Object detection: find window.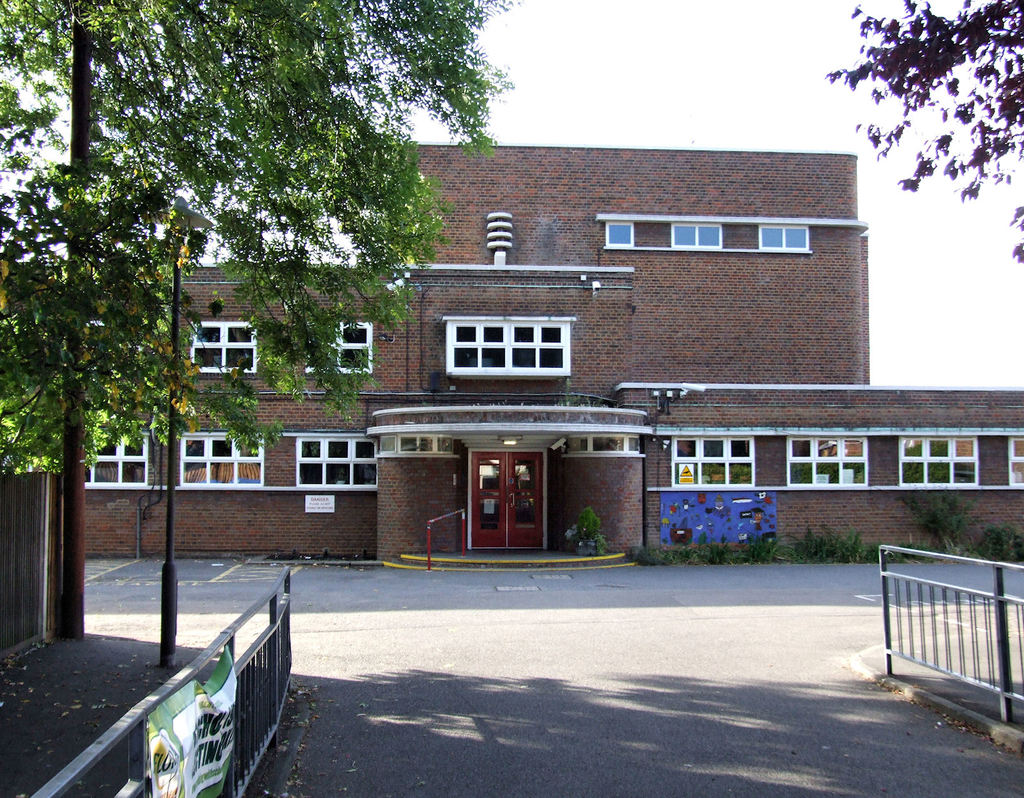
locate(306, 322, 372, 377).
